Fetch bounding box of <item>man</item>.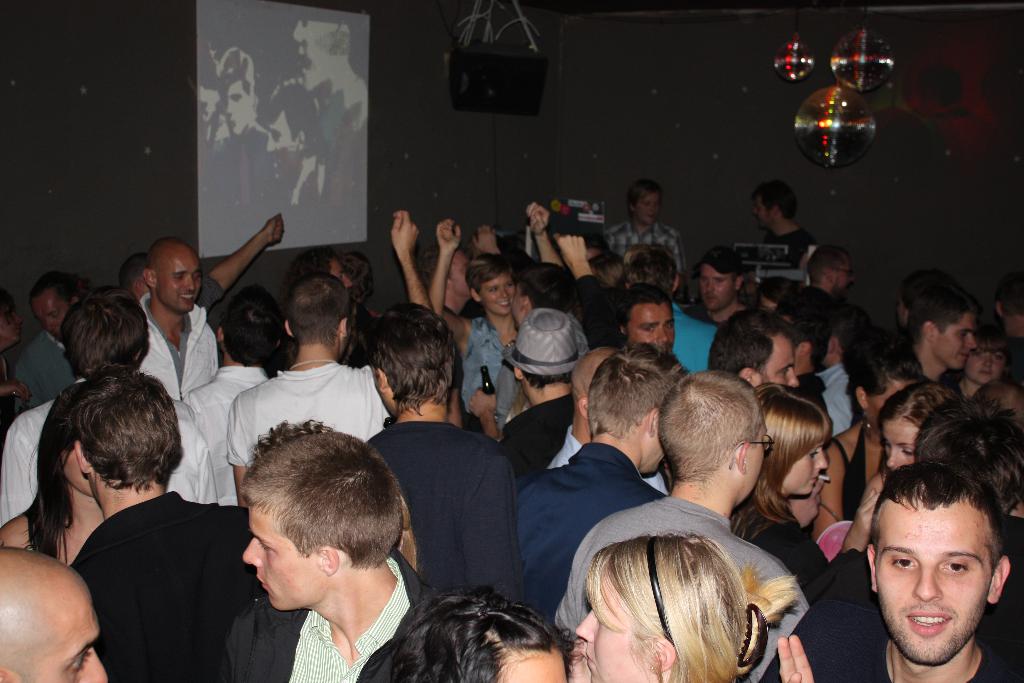
Bbox: [753, 177, 816, 269].
